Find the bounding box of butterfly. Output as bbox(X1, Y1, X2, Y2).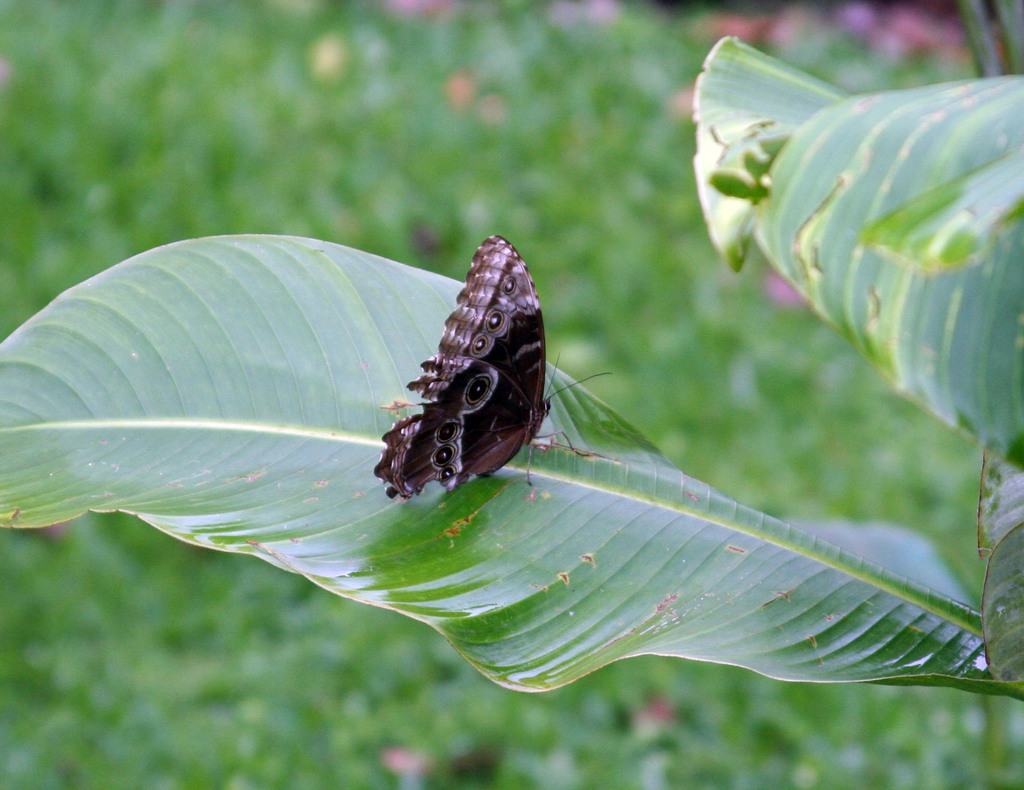
bbox(372, 231, 577, 536).
